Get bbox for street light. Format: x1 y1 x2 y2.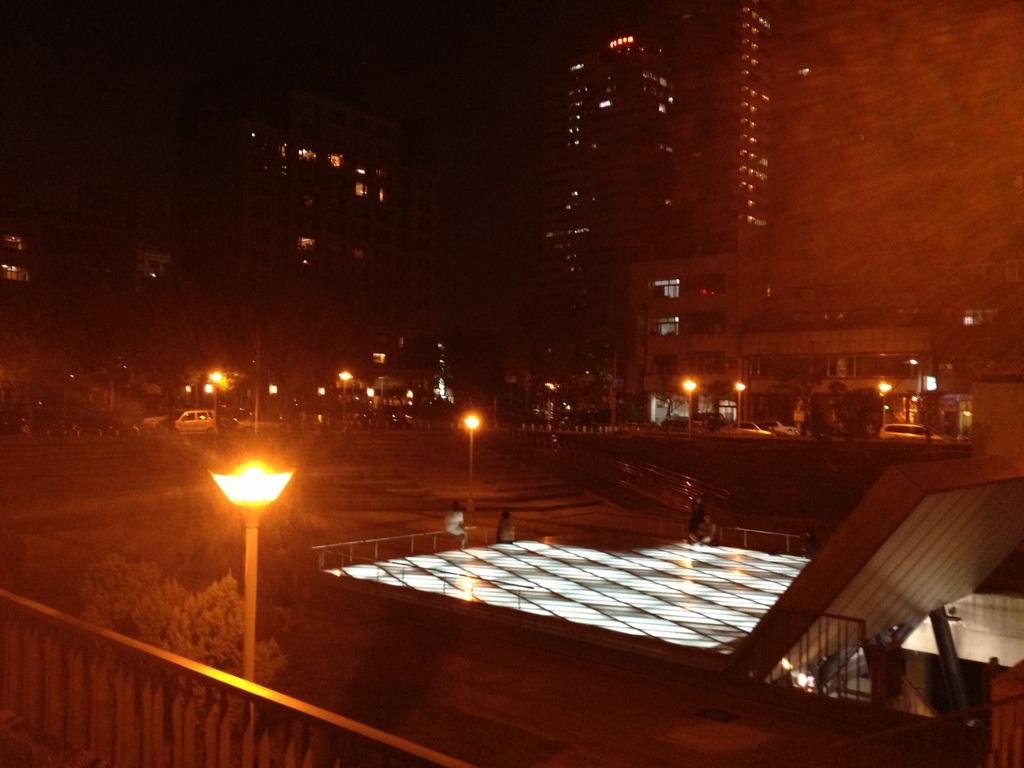
188 436 310 587.
